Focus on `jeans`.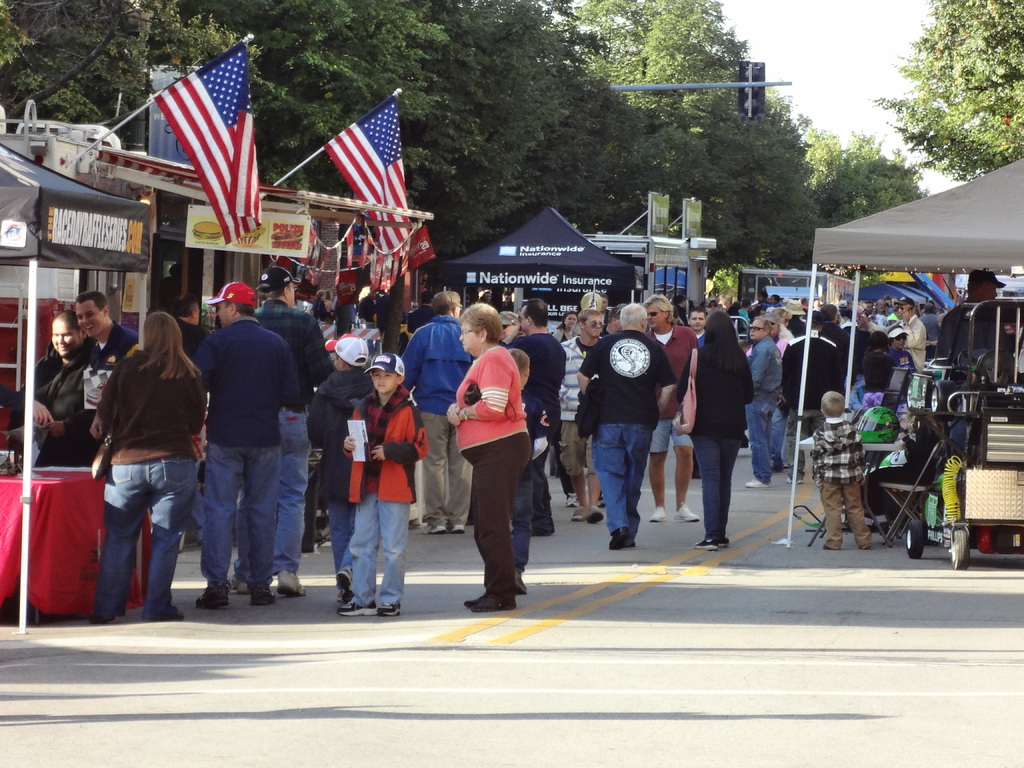
Focused at <region>324, 500, 356, 586</region>.
